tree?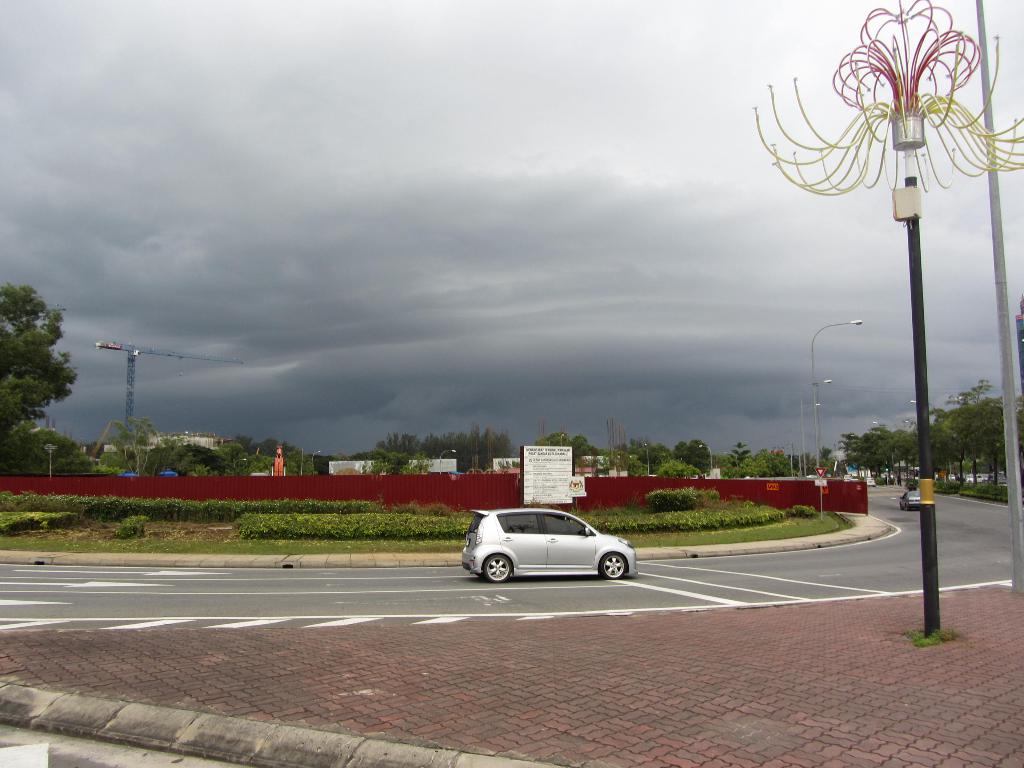
l=858, t=426, r=898, b=484
